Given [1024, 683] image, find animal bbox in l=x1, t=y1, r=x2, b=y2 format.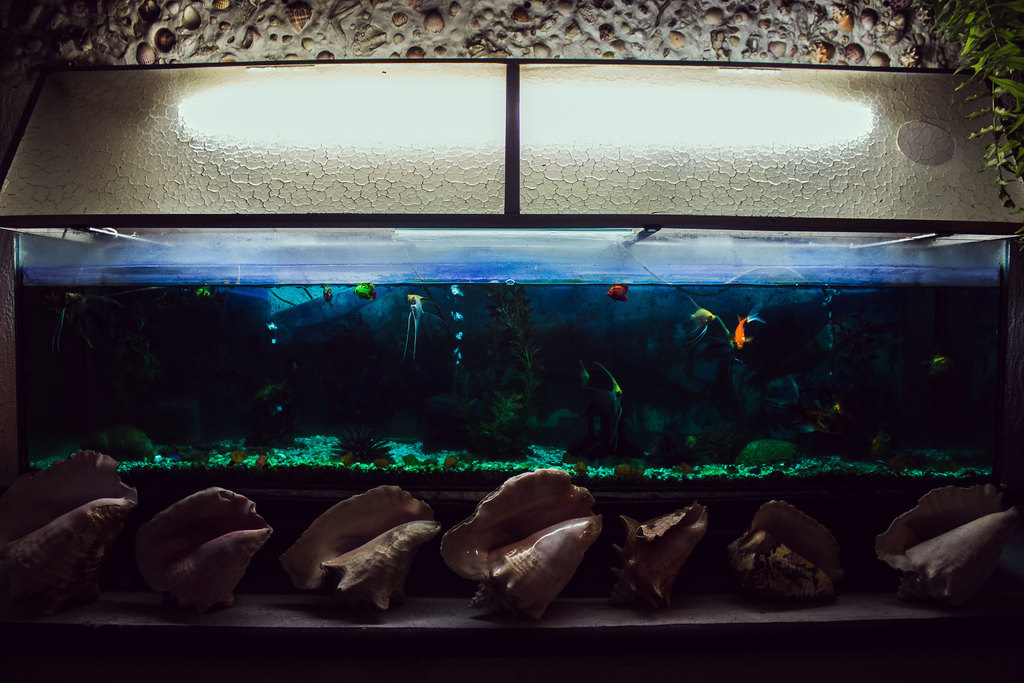
l=354, t=284, r=376, b=299.
